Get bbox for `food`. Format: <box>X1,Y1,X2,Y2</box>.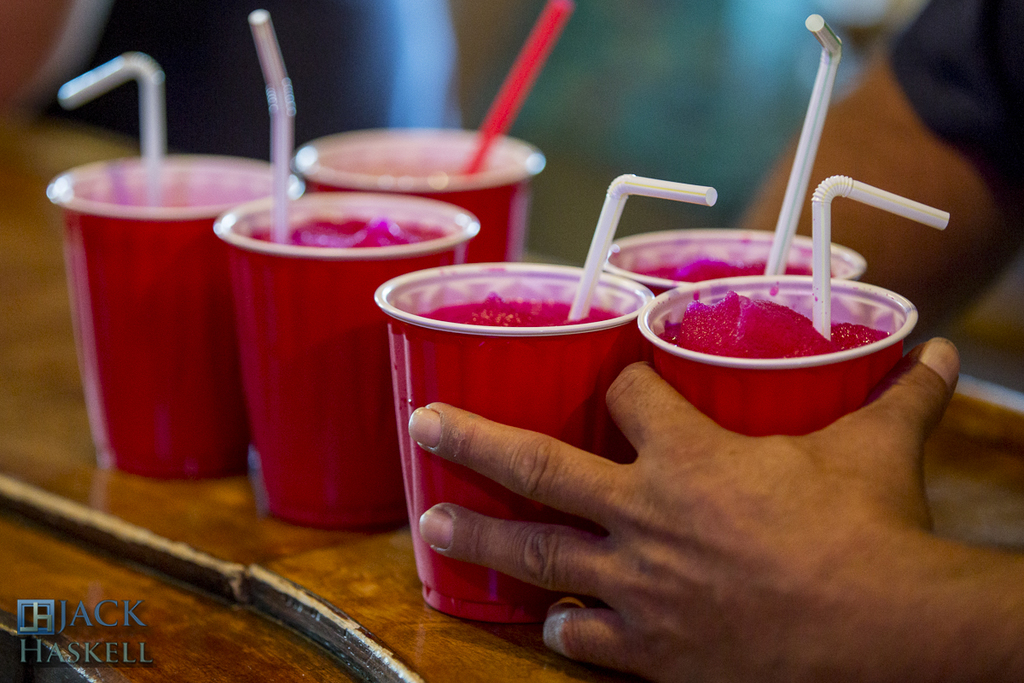
<box>242,214,461,257</box>.
